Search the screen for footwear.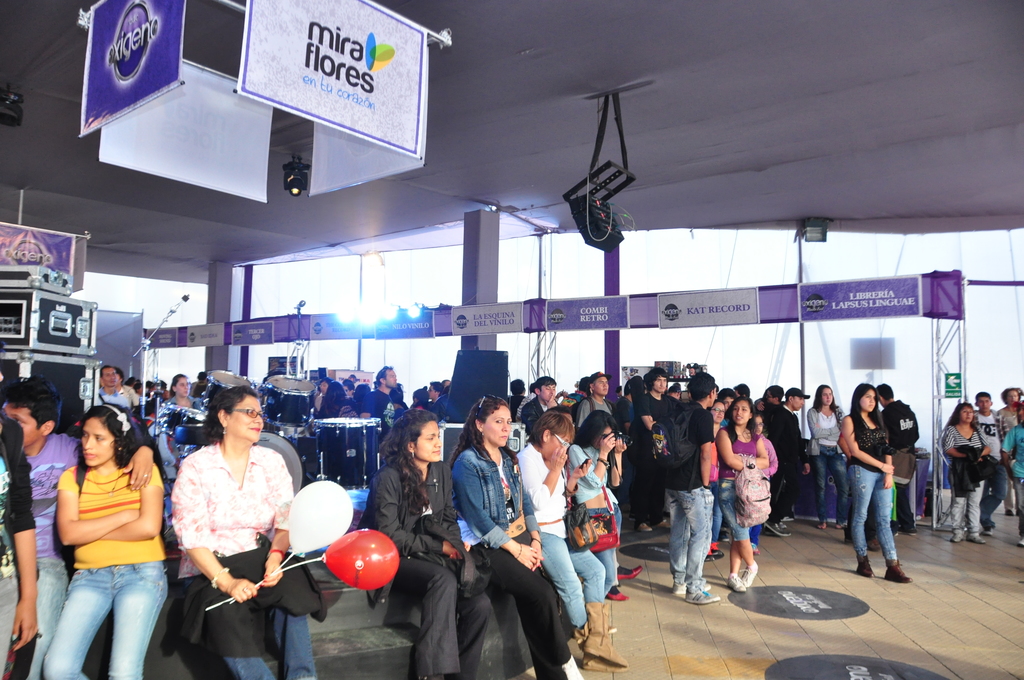
Found at rect(707, 550, 716, 560).
